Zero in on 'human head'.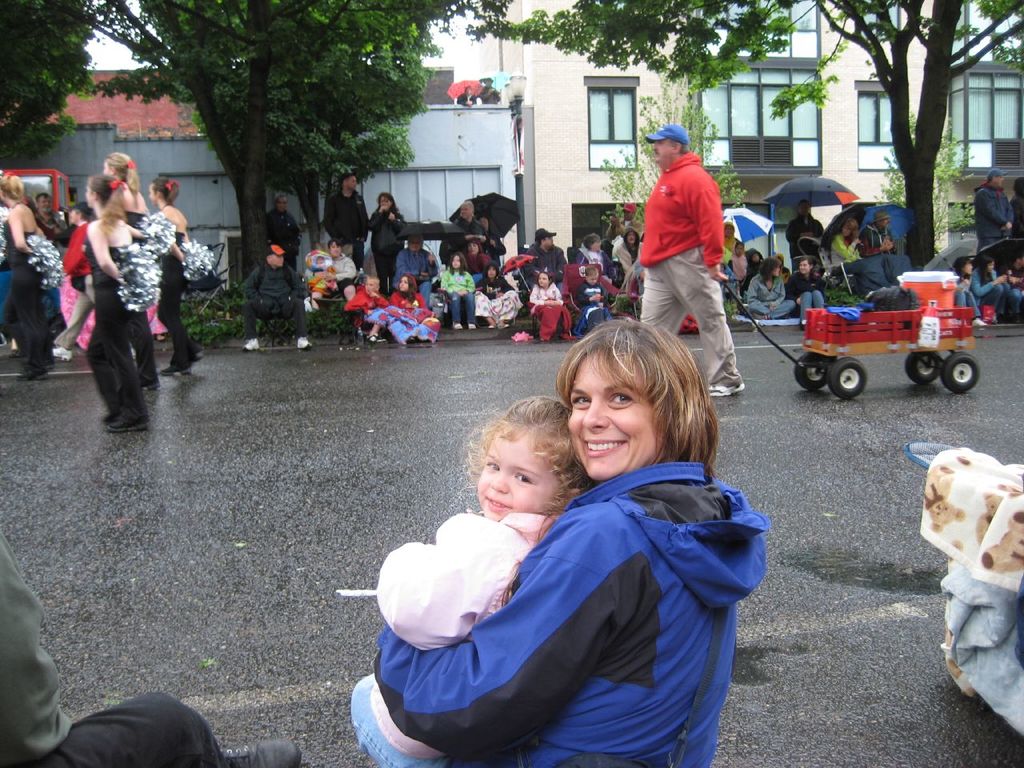
Zeroed in: Rect(540, 233, 554, 247).
